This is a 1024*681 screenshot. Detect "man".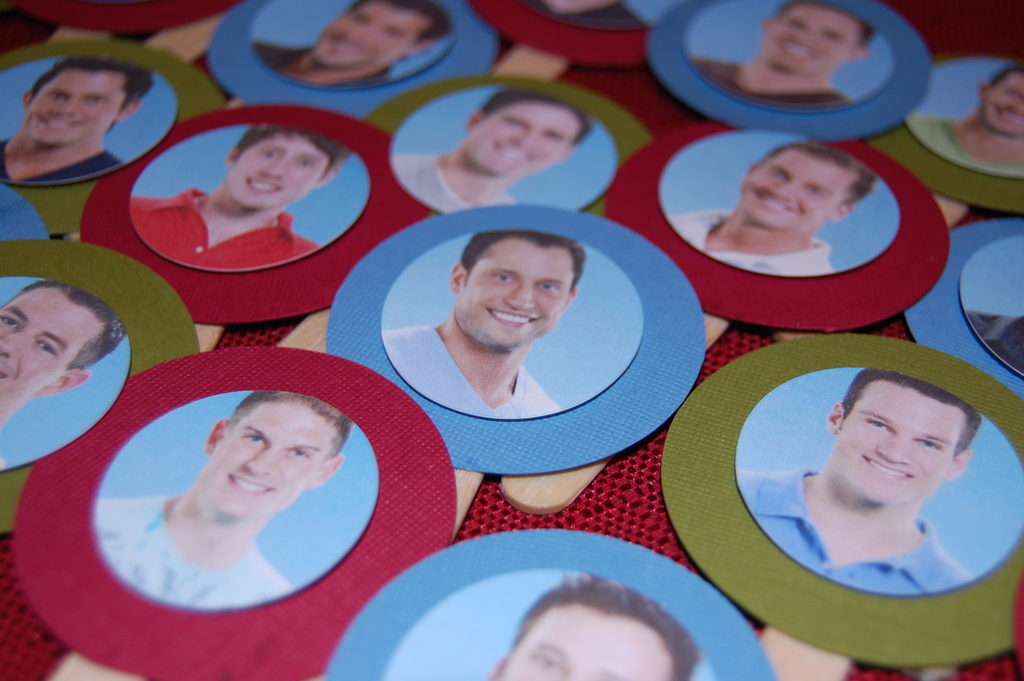
Rect(92, 386, 353, 612).
